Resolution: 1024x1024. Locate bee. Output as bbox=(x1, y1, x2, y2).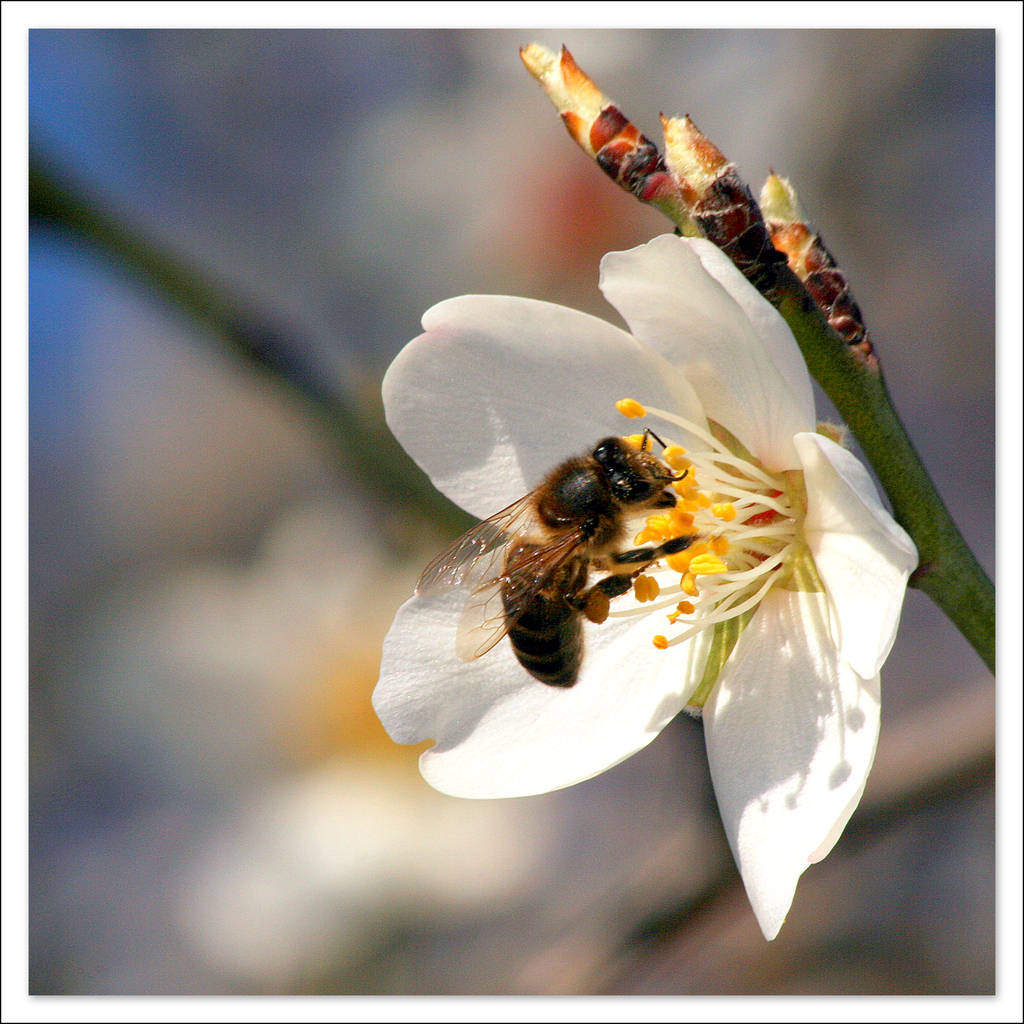
bbox=(445, 390, 743, 703).
